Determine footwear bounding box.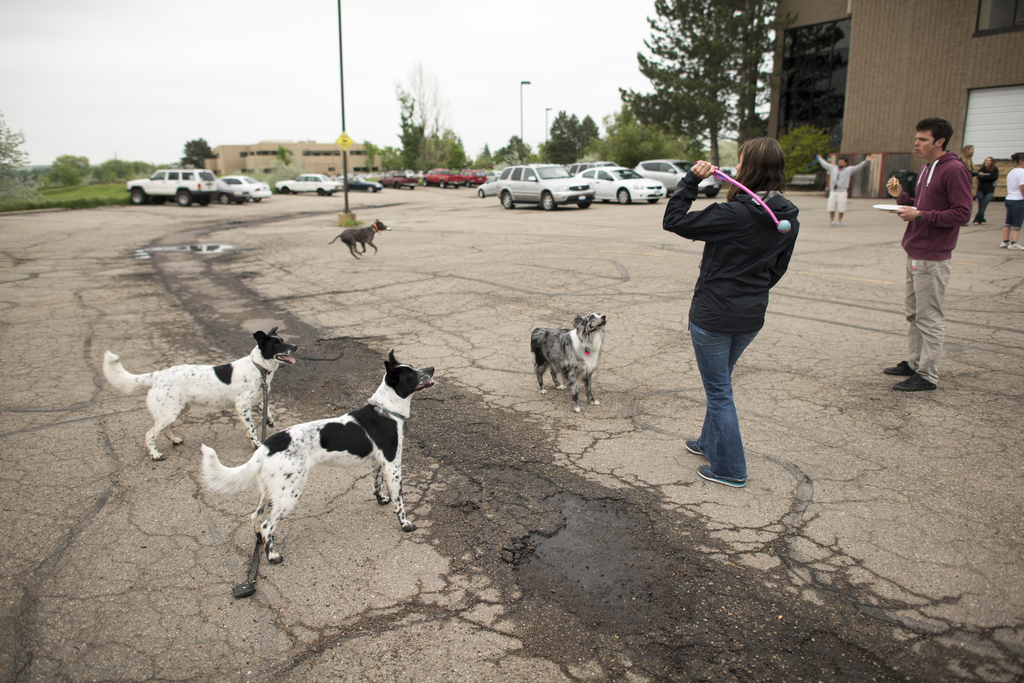
Determined: (1000,241,1023,250).
